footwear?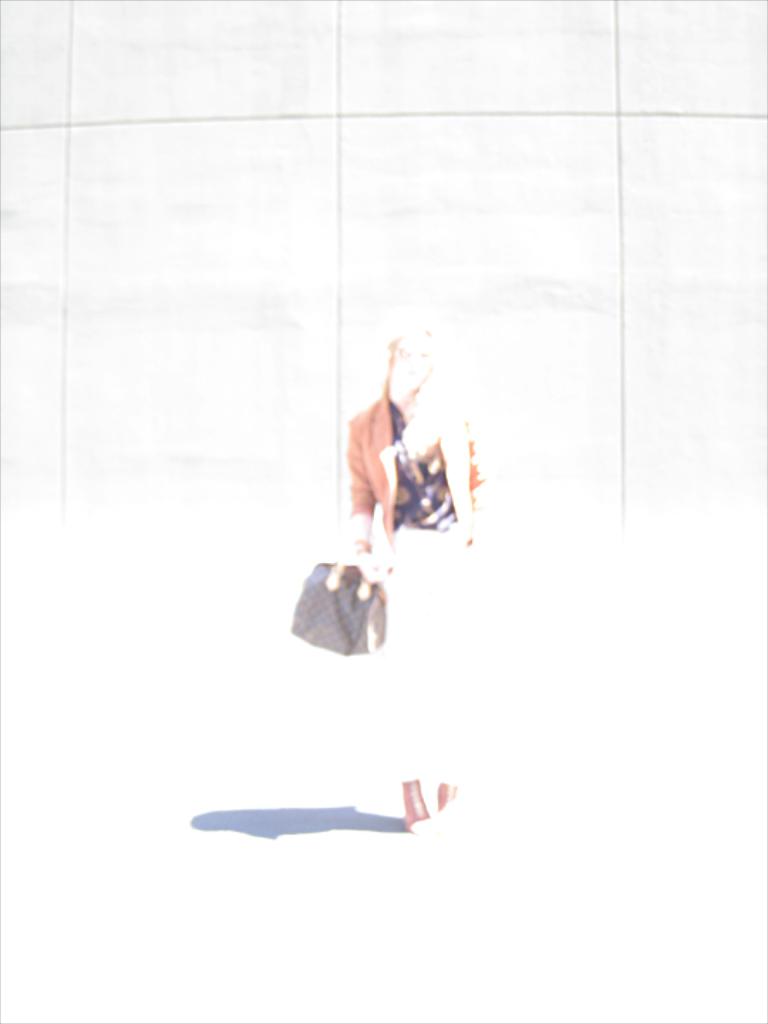
x1=434, y1=777, x2=457, y2=808
